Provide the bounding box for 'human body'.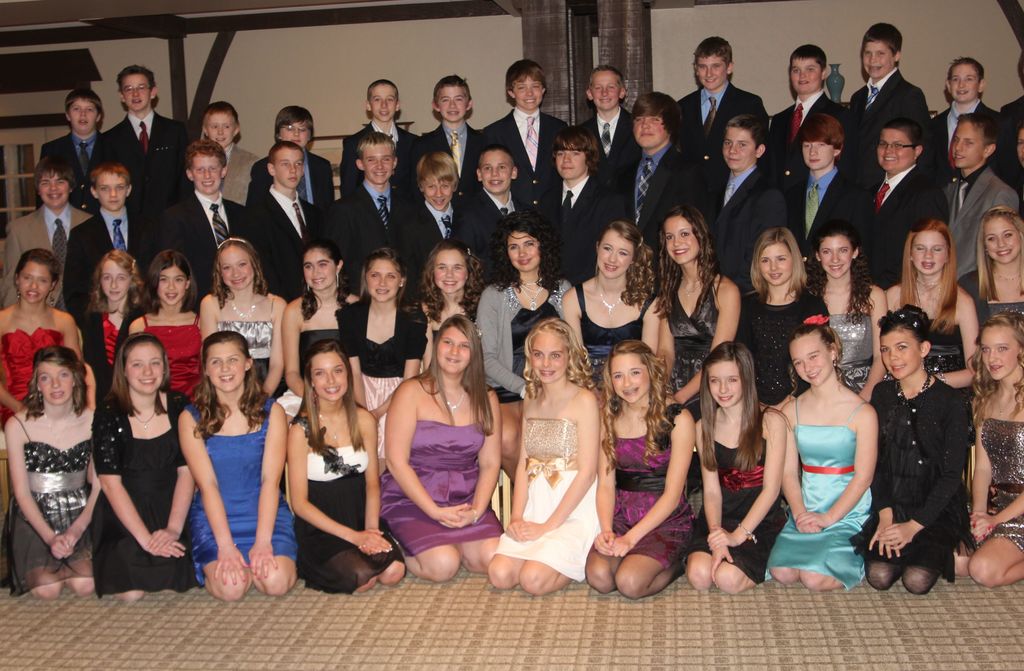
box(417, 233, 479, 357).
